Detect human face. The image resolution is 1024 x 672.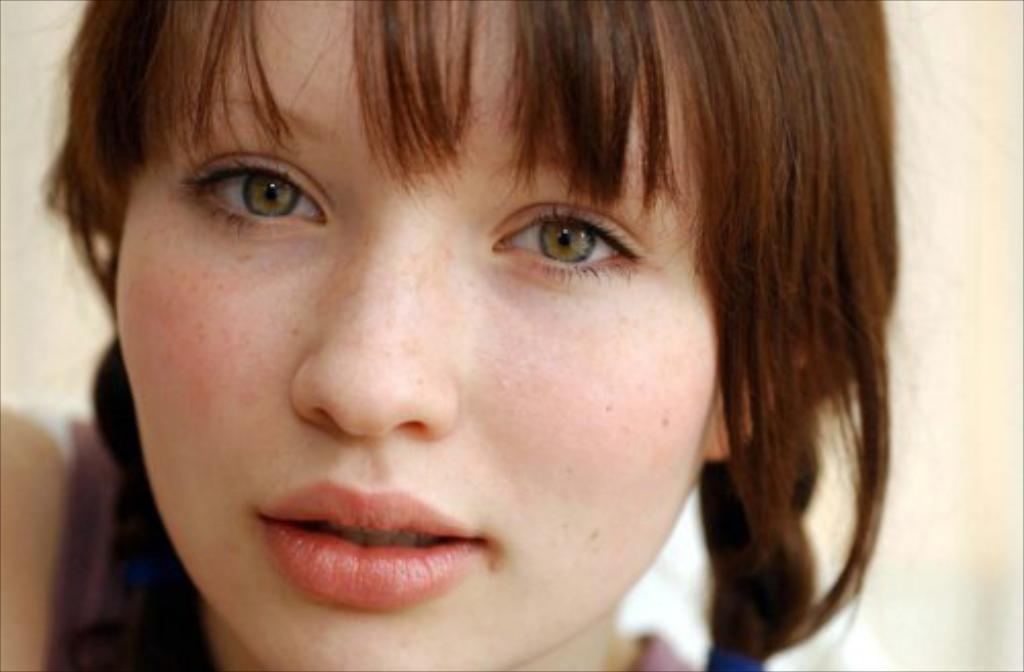
select_region(117, 0, 719, 670).
